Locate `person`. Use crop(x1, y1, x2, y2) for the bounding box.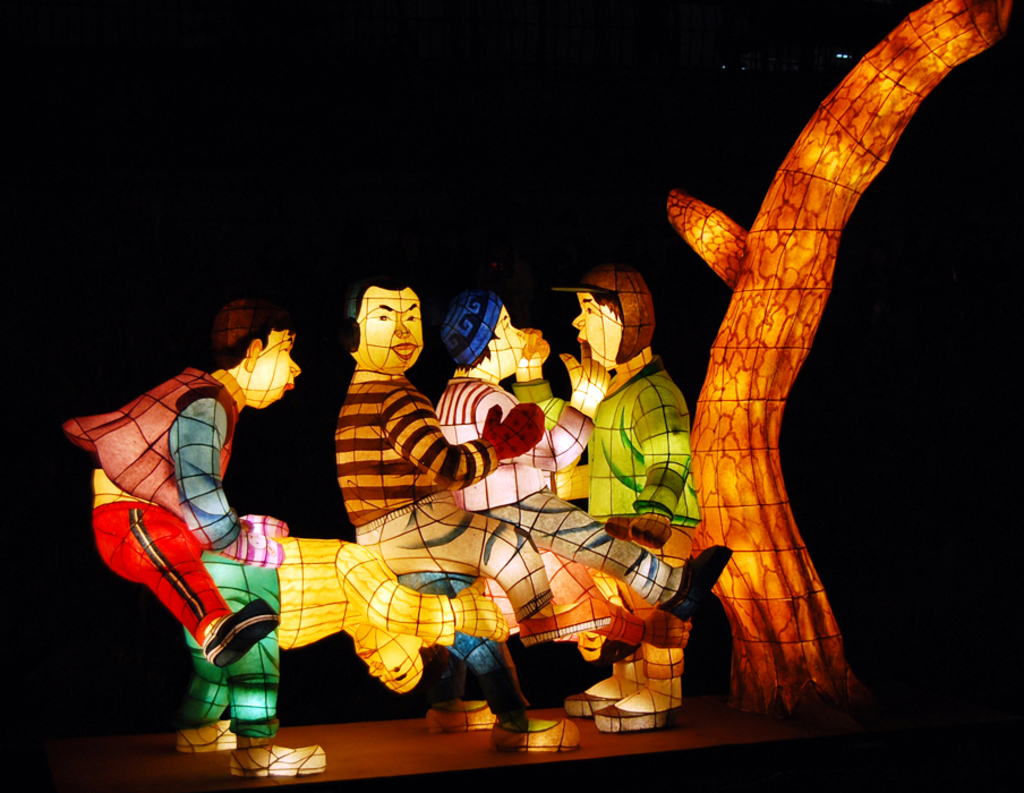
crop(176, 538, 513, 776).
